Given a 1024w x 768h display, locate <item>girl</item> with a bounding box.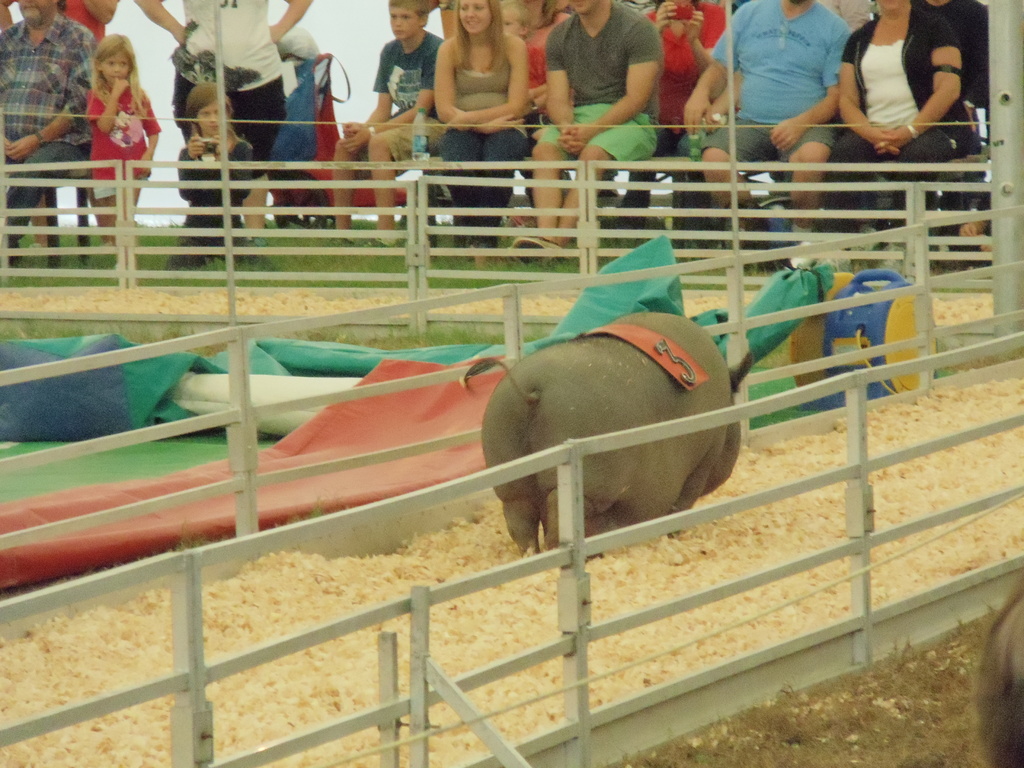
Located: left=83, top=36, right=159, bottom=232.
